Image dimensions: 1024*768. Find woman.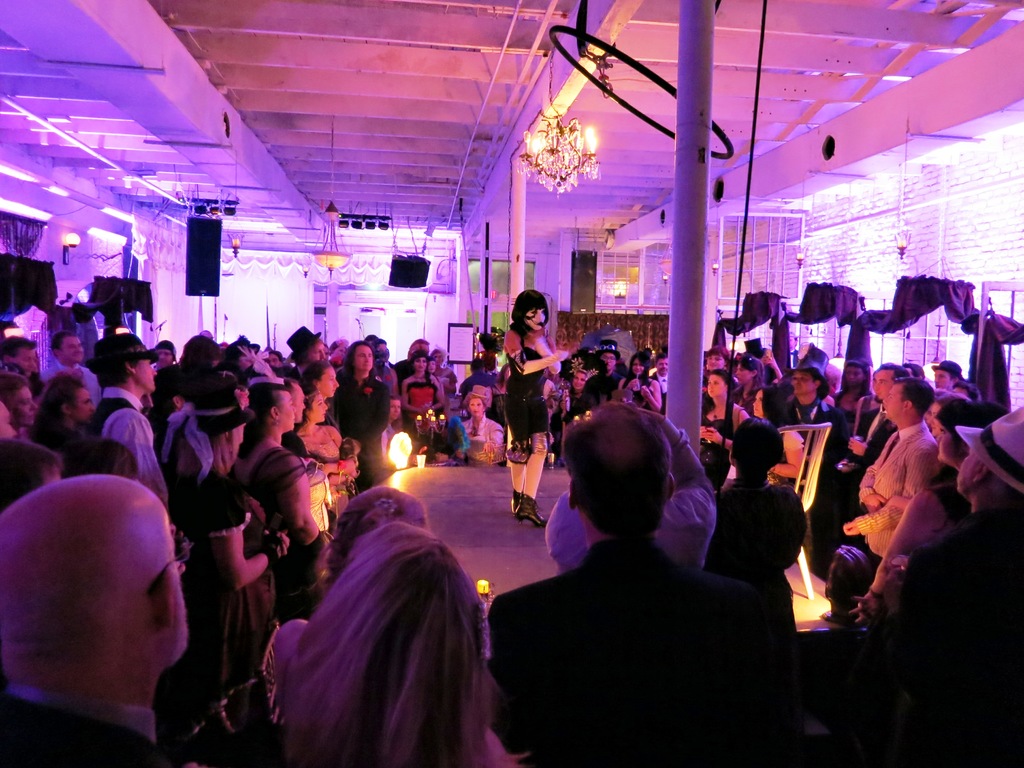
(left=849, top=396, right=1007, bottom=631).
